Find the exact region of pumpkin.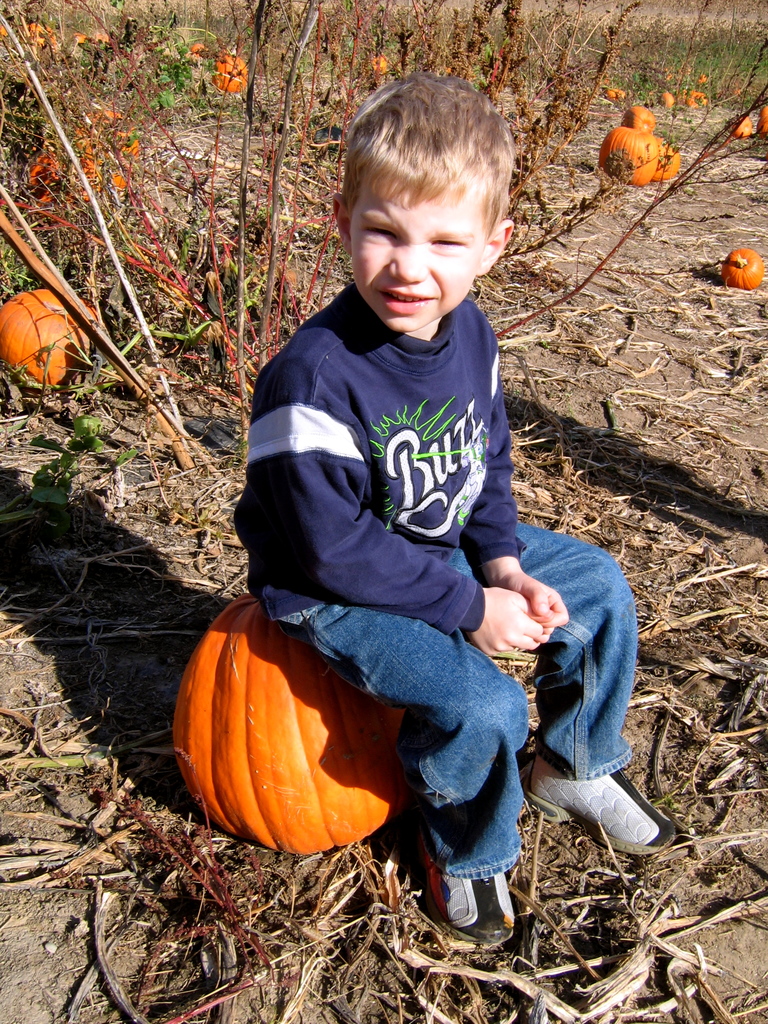
Exact region: region(0, 283, 102, 388).
